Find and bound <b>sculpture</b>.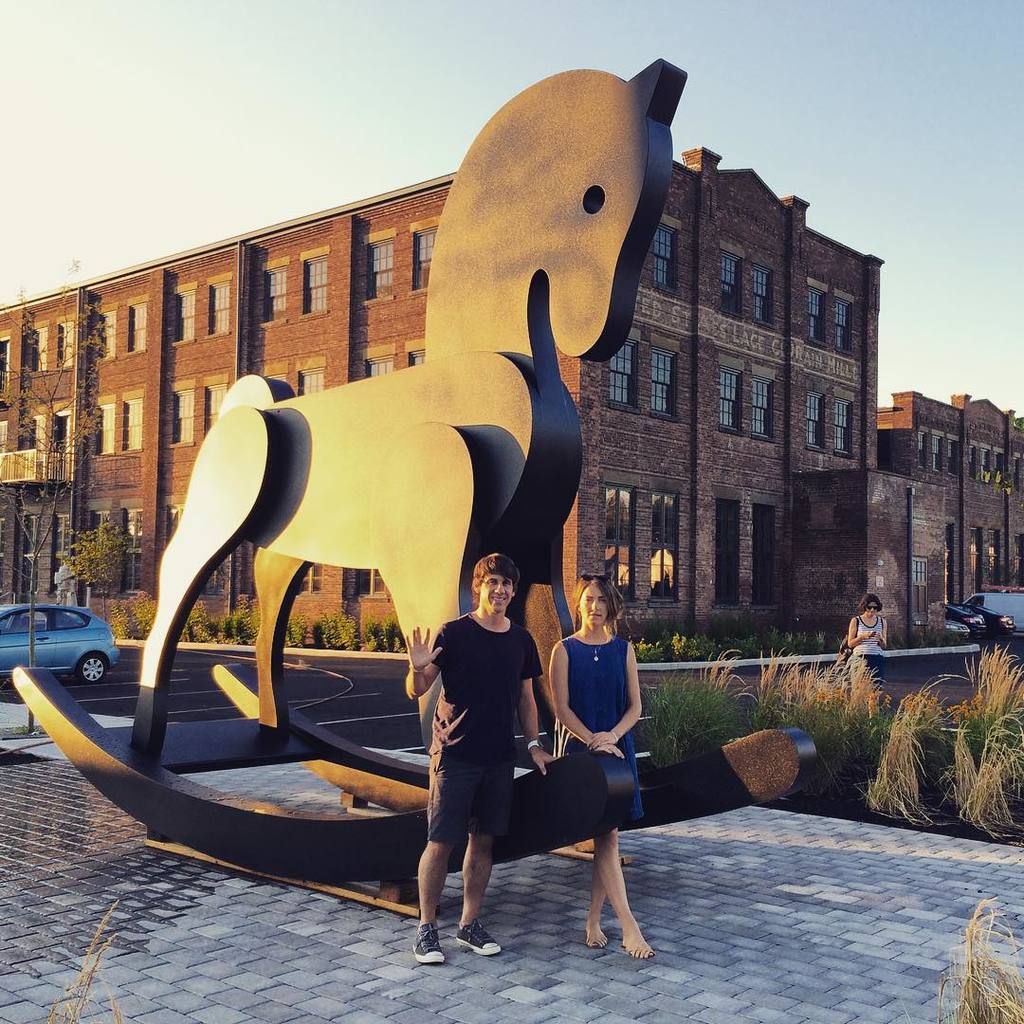
Bound: [13,46,824,937].
